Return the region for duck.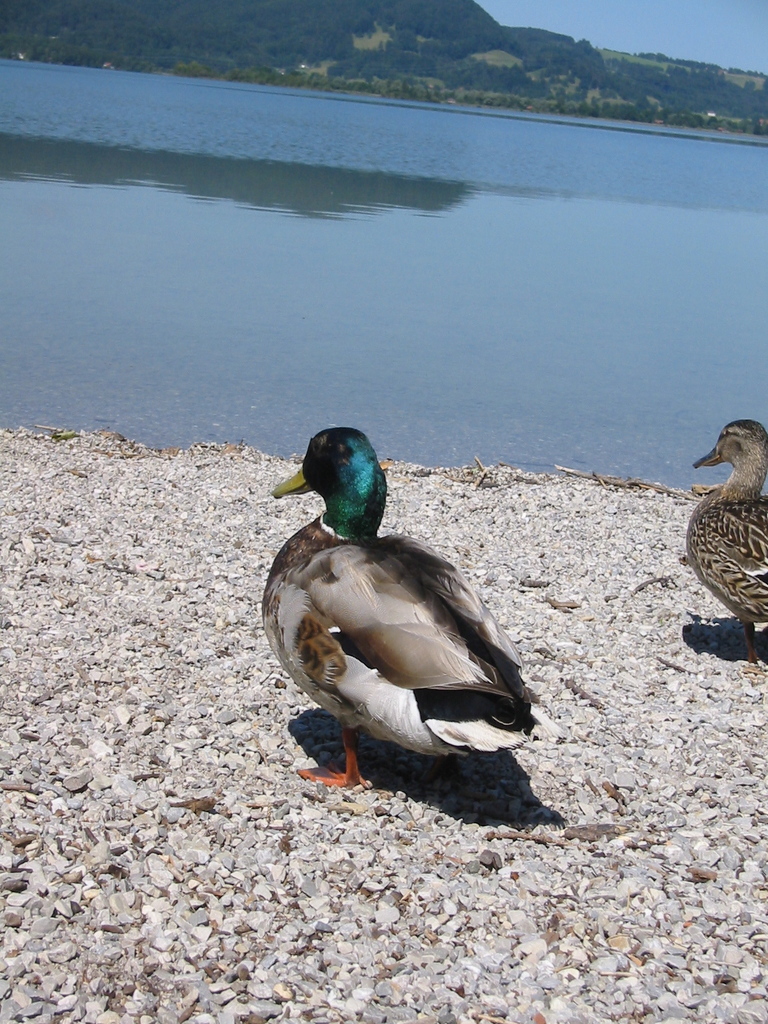
689 414 767 676.
